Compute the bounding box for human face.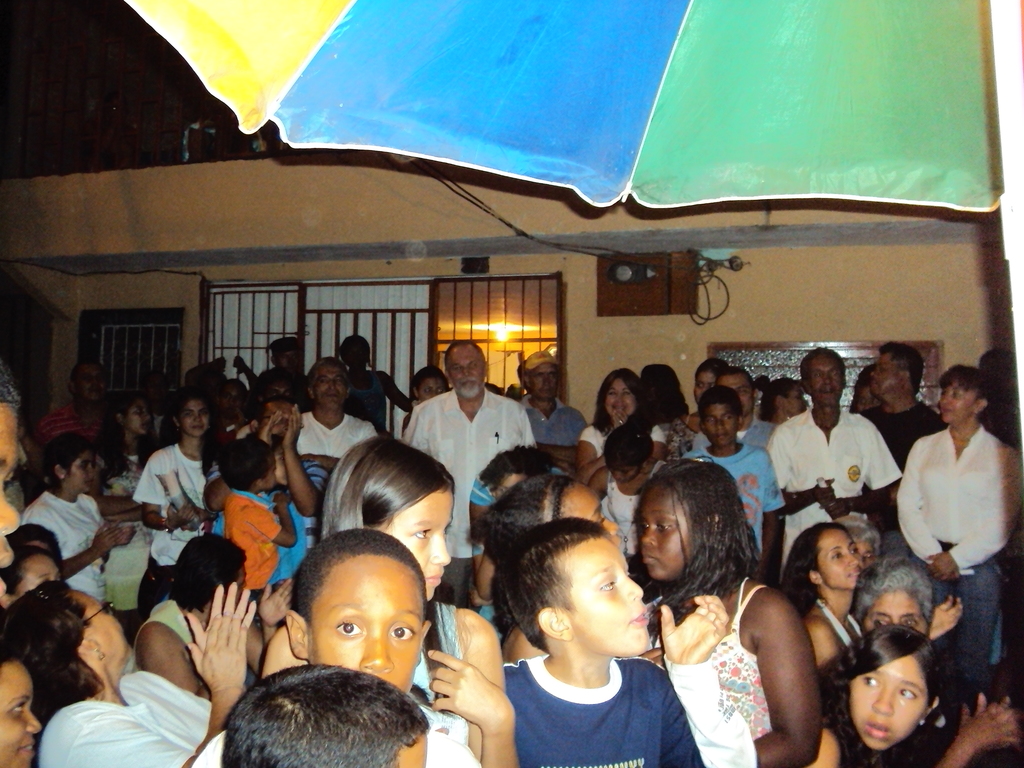
crop(941, 381, 976, 426).
